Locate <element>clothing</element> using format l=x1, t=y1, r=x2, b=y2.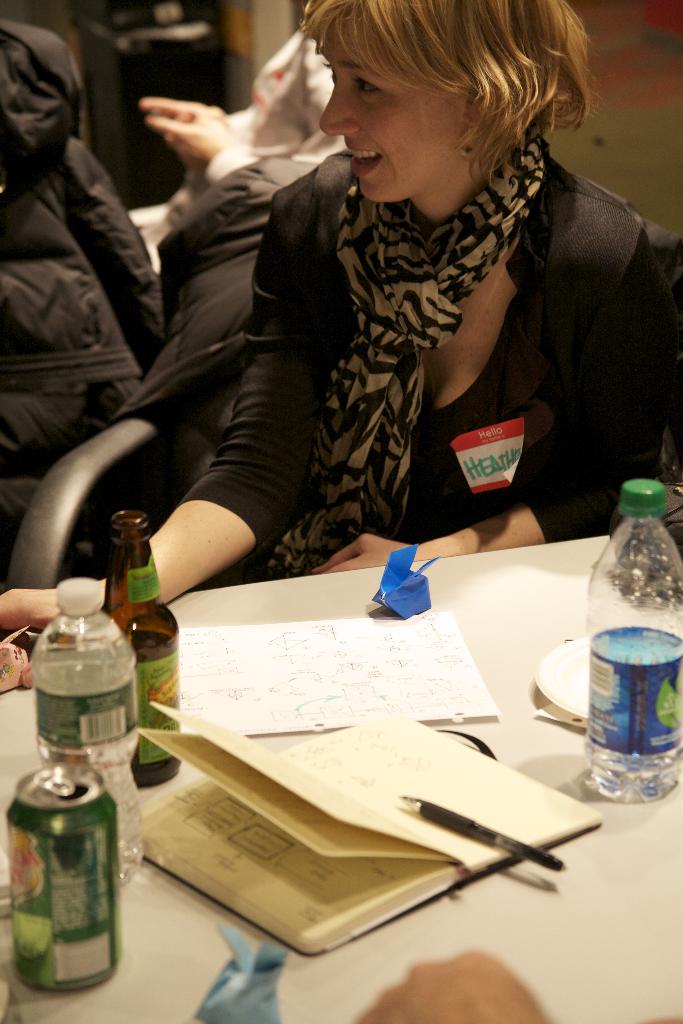
l=0, t=29, r=178, b=535.
